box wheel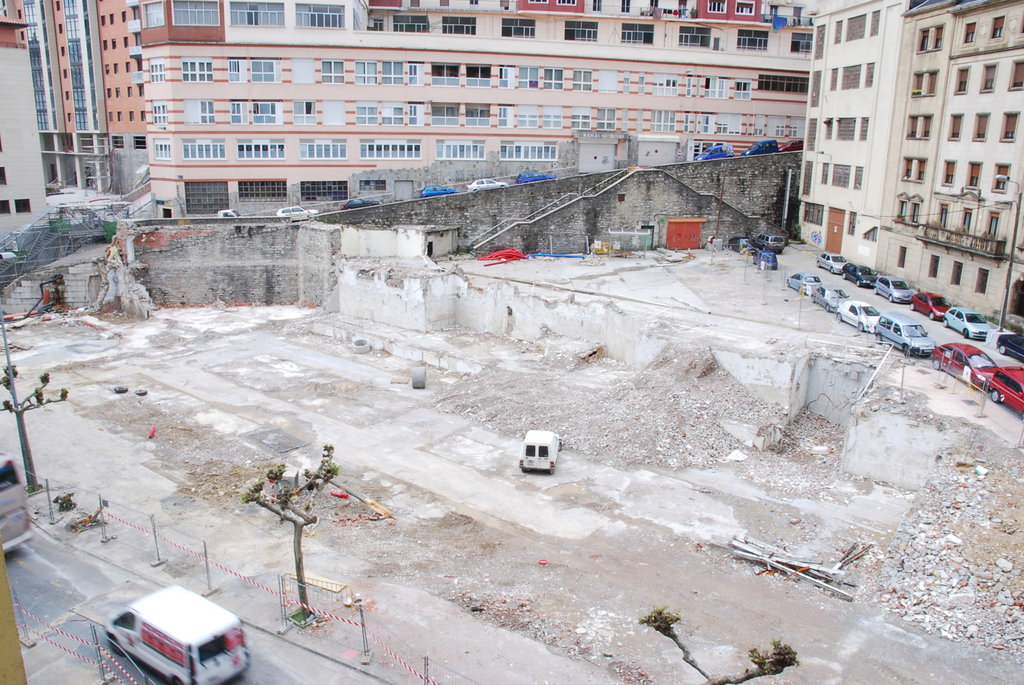
<bbox>931, 361, 939, 369</bbox>
